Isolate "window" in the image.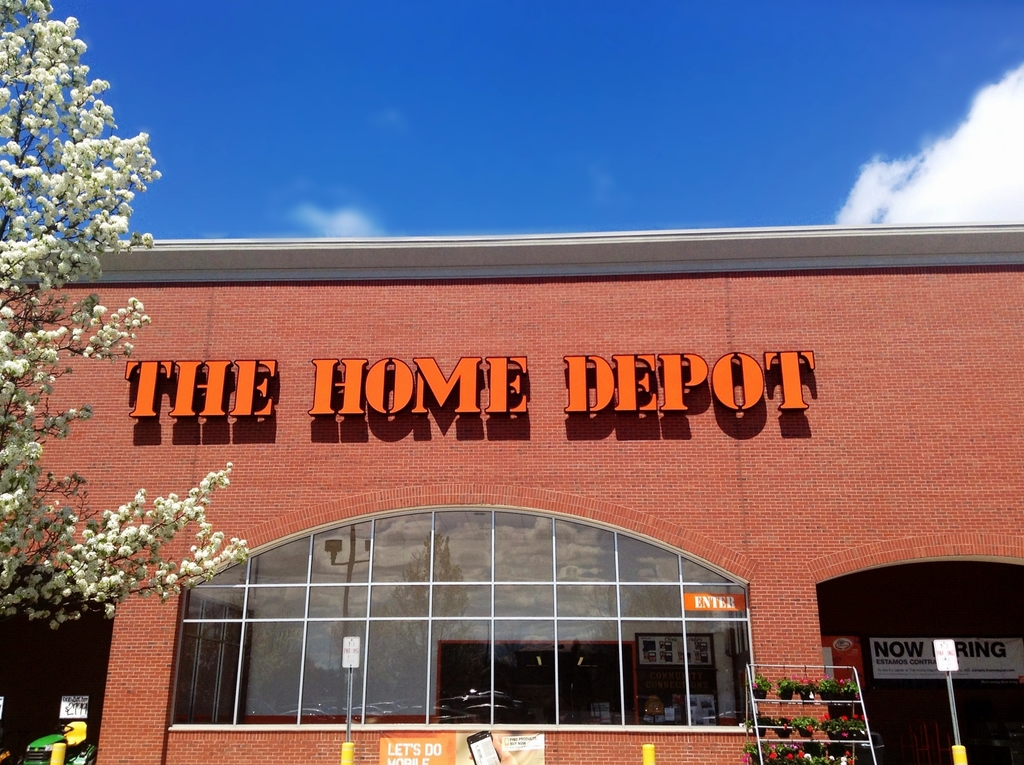
Isolated region: 159, 508, 747, 734.
